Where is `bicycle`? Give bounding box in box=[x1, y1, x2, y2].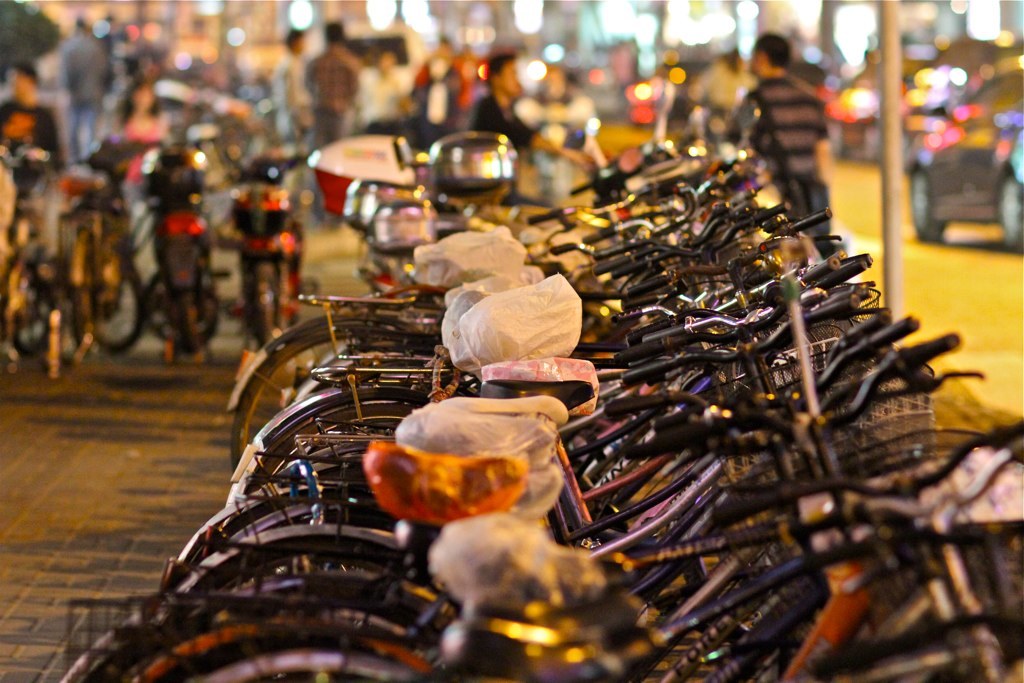
box=[135, 133, 233, 370].
